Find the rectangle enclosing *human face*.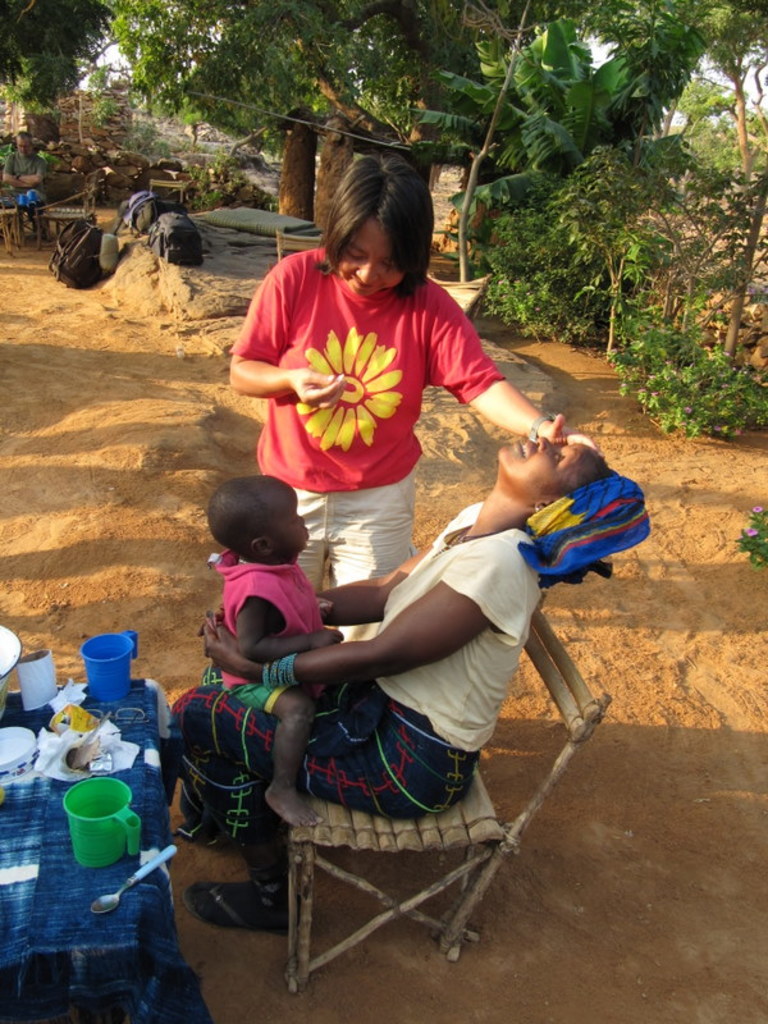
[left=335, top=214, right=403, bottom=300].
